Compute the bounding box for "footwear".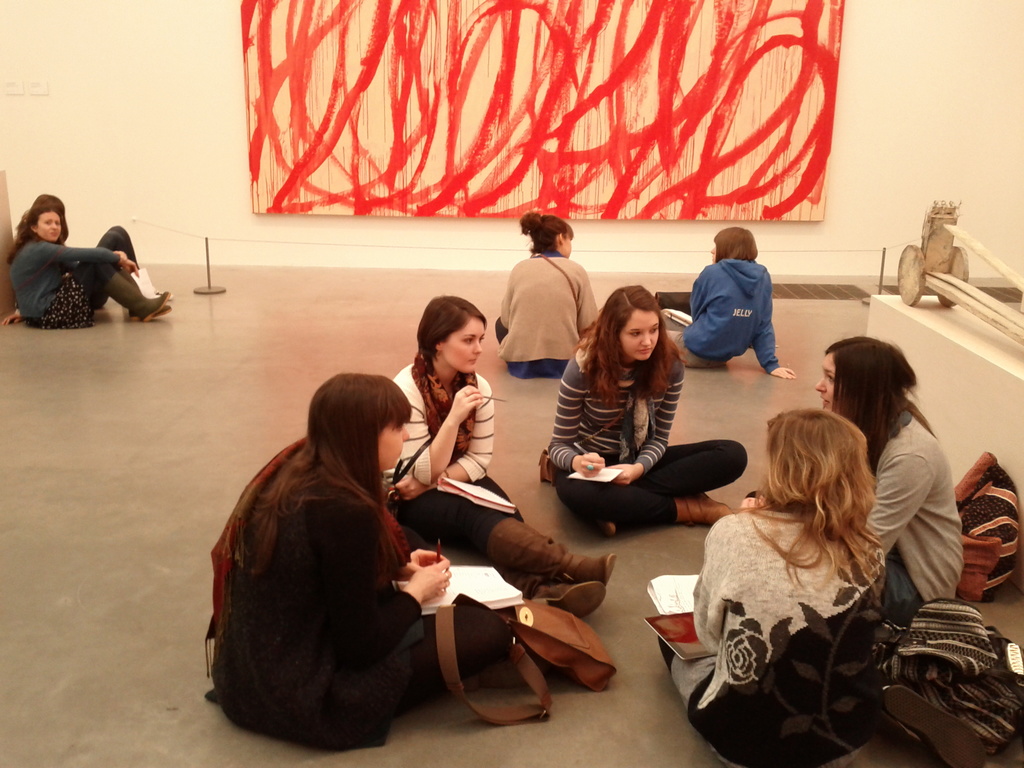
detection(484, 513, 614, 591).
